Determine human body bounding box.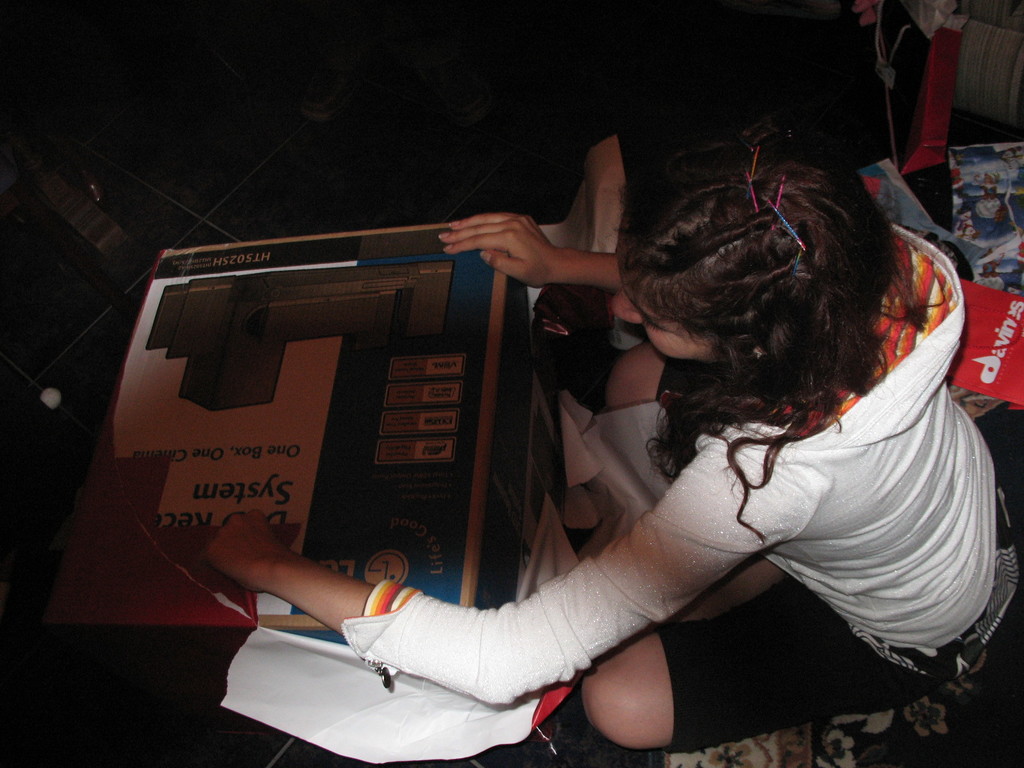
Determined: select_region(163, 111, 1005, 746).
